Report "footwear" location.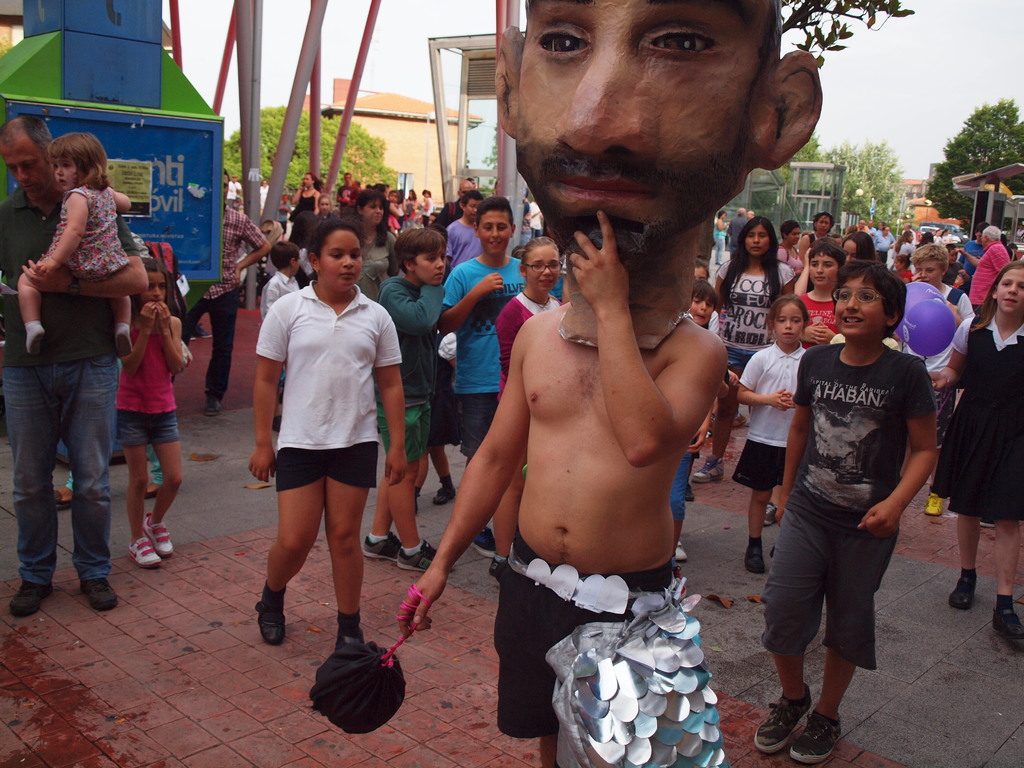
Report: Rect(362, 532, 401, 563).
